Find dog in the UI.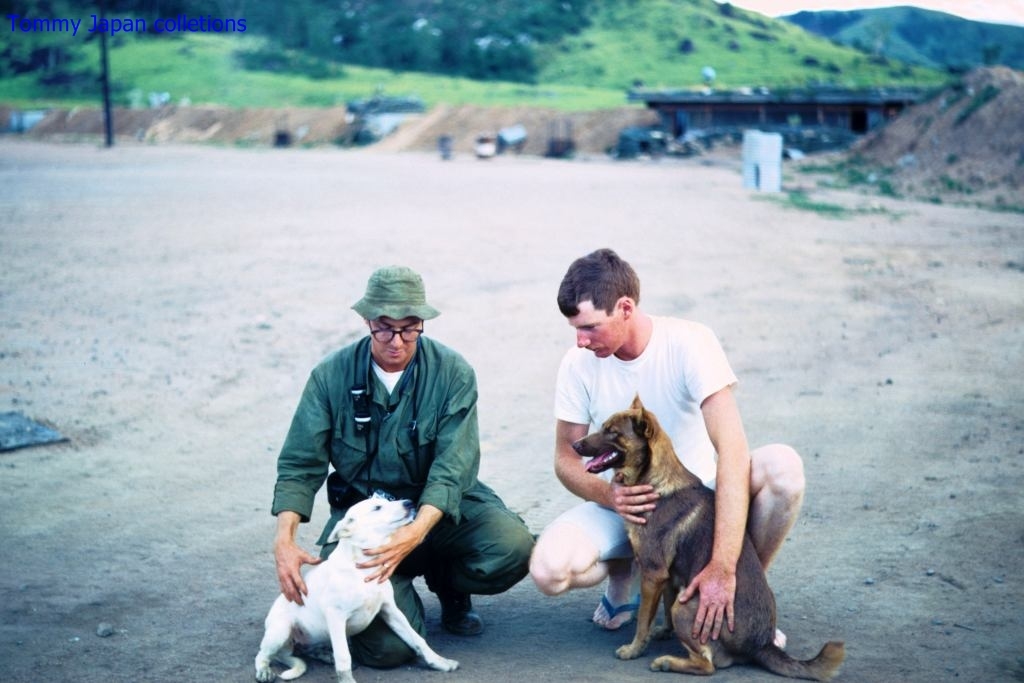
UI element at (x1=568, y1=391, x2=848, y2=682).
